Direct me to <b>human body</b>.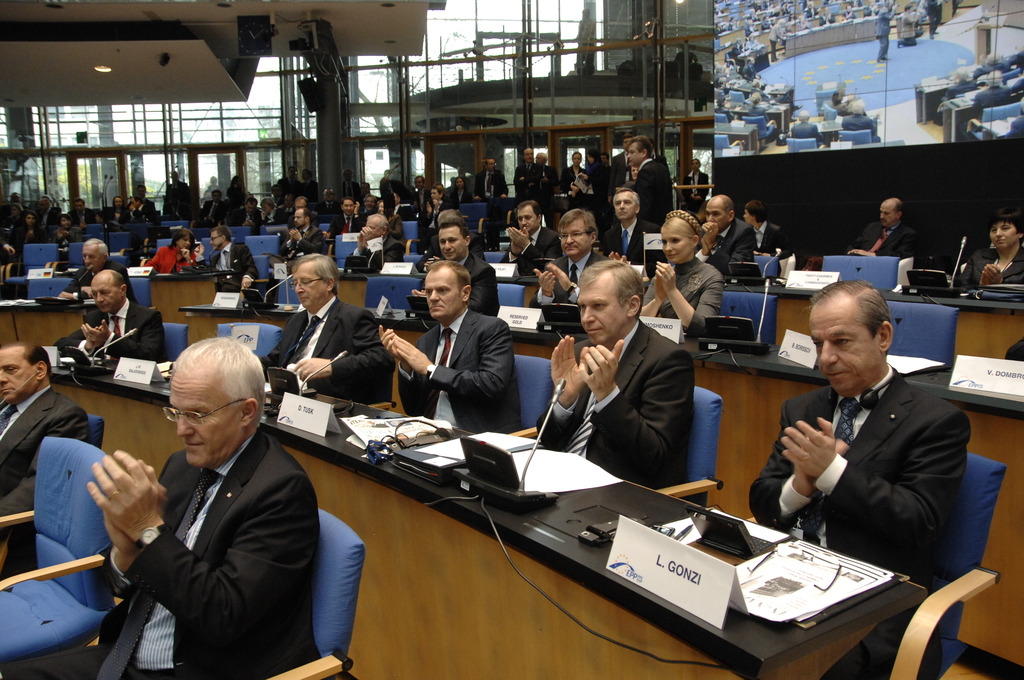
Direction: 324:193:360:233.
